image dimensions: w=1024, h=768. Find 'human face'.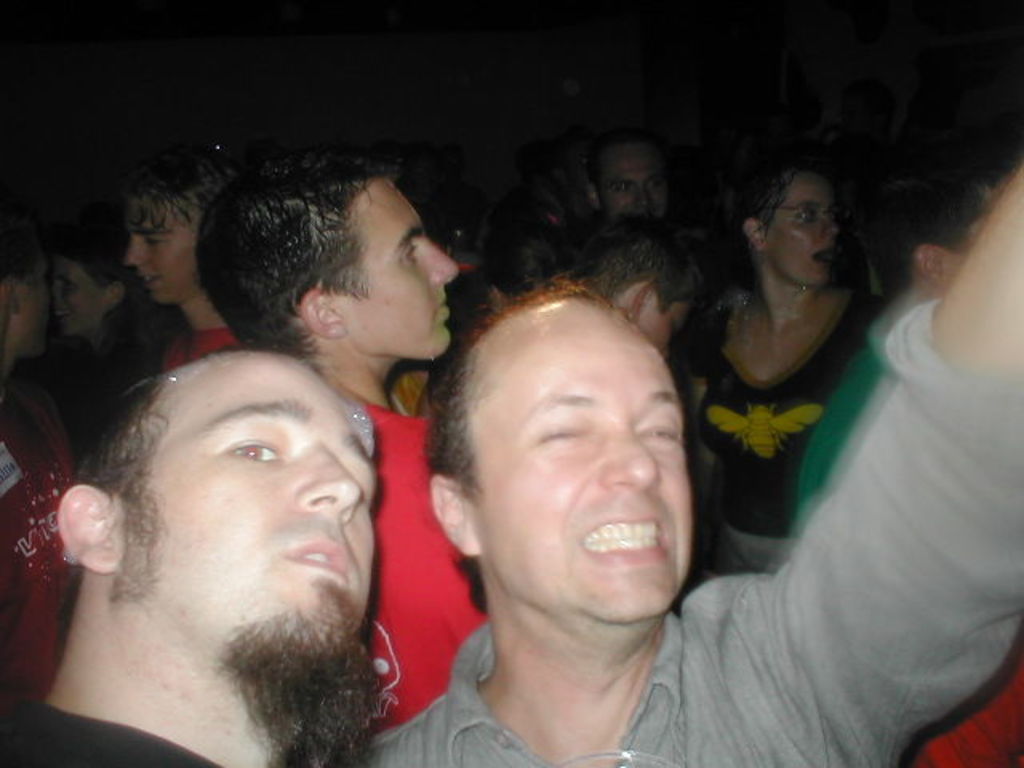
(left=774, top=171, right=838, bottom=283).
